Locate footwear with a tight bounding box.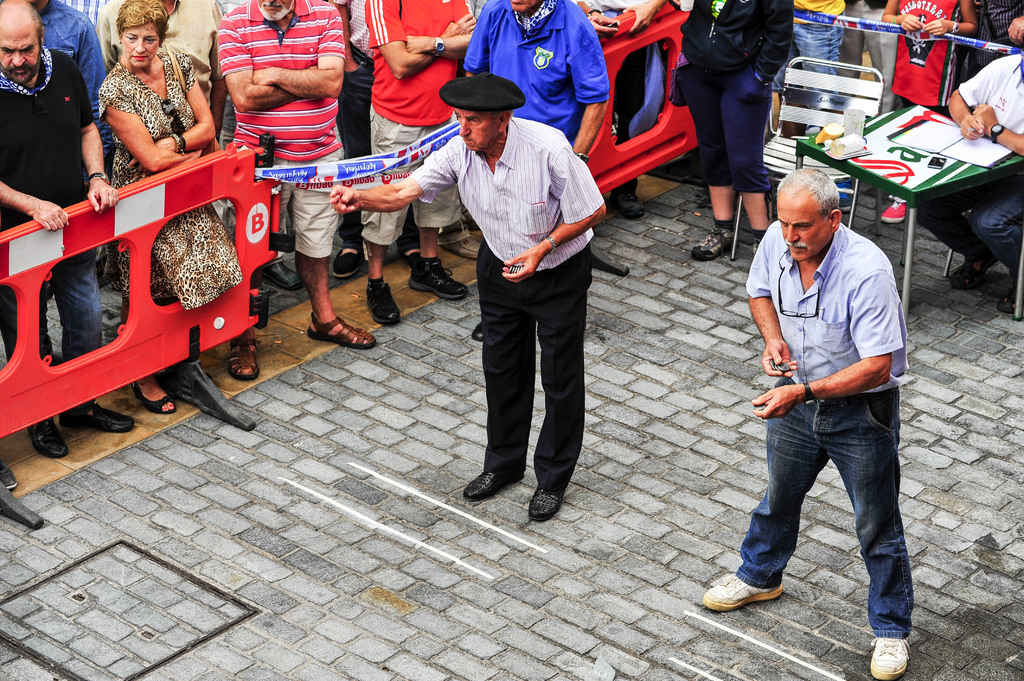
box=[366, 282, 403, 322].
